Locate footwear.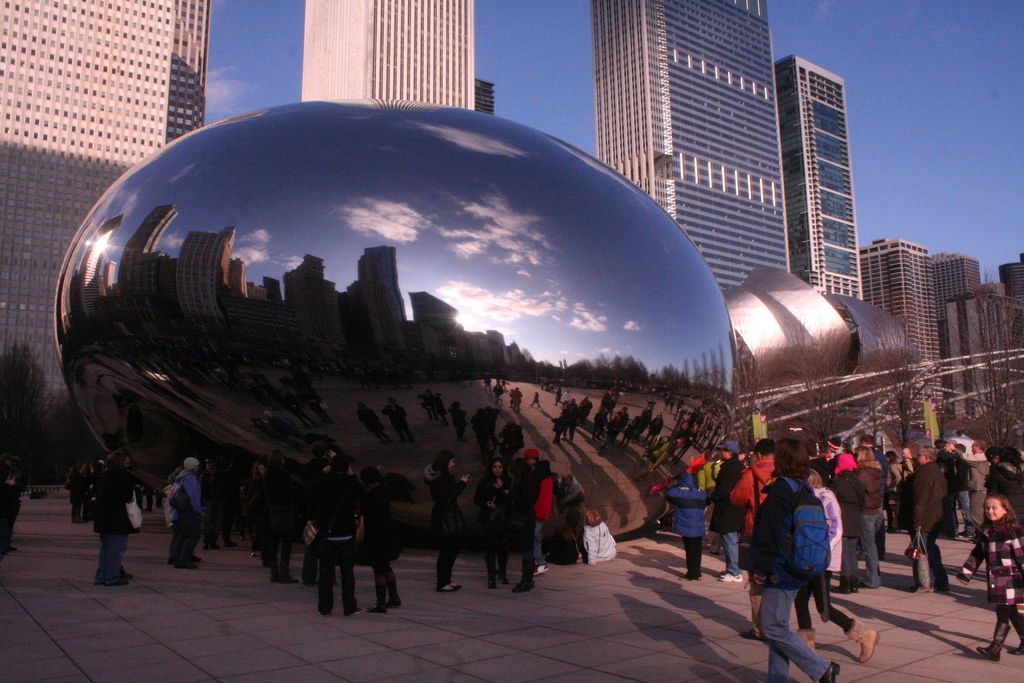
Bounding box: rect(2, 544, 15, 552).
